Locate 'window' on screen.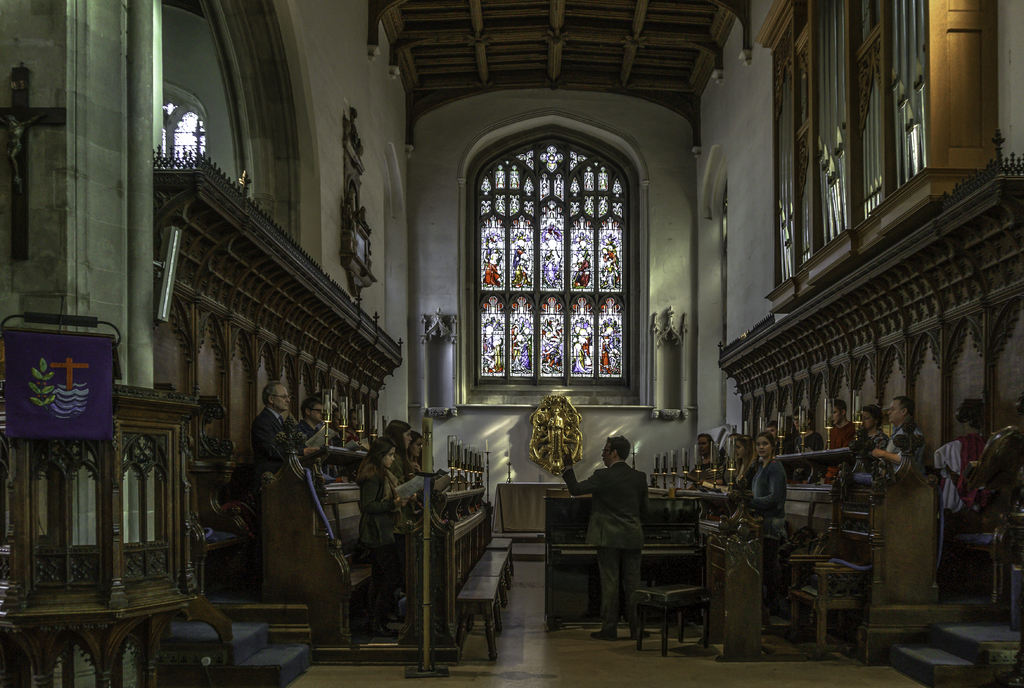
On screen at (158,95,212,168).
